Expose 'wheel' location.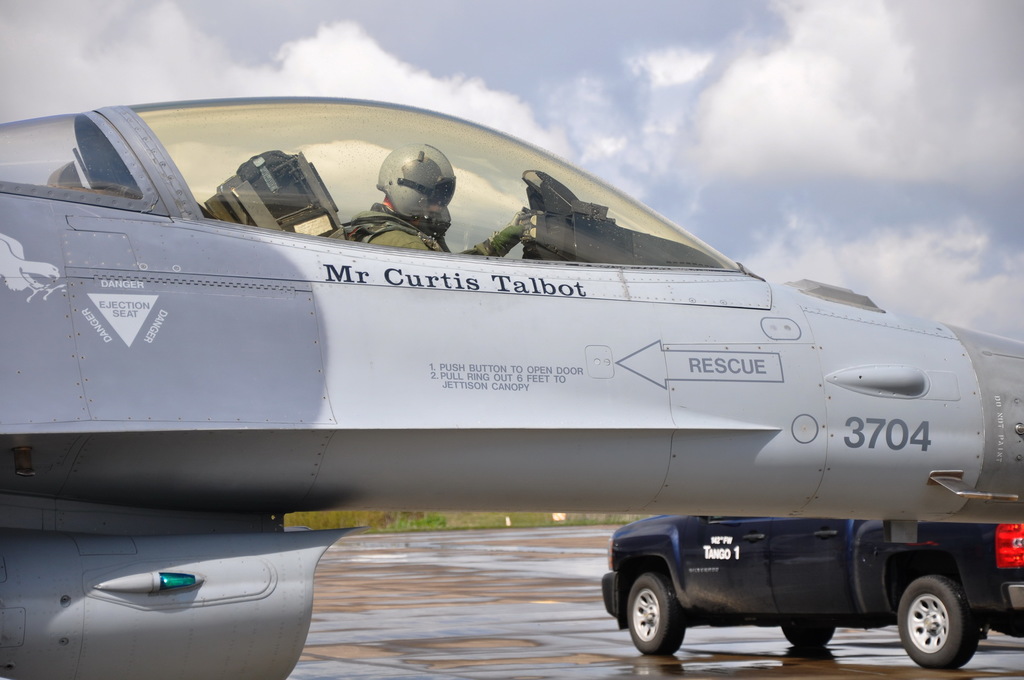
Exposed at box=[910, 572, 988, 677].
